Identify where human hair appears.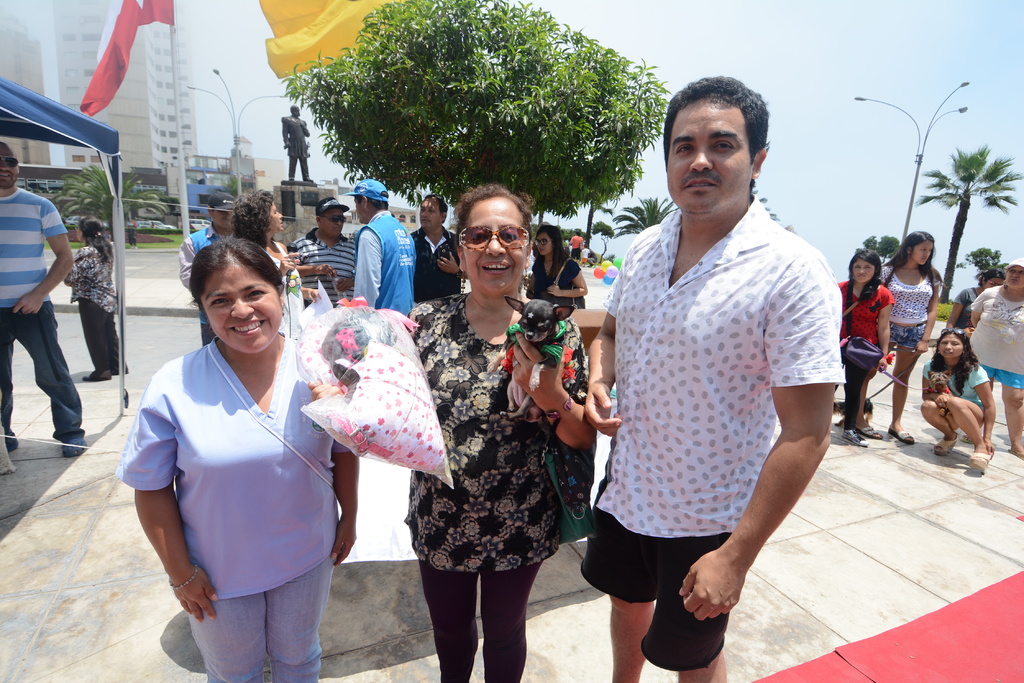
Appears at box(209, 205, 216, 216).
